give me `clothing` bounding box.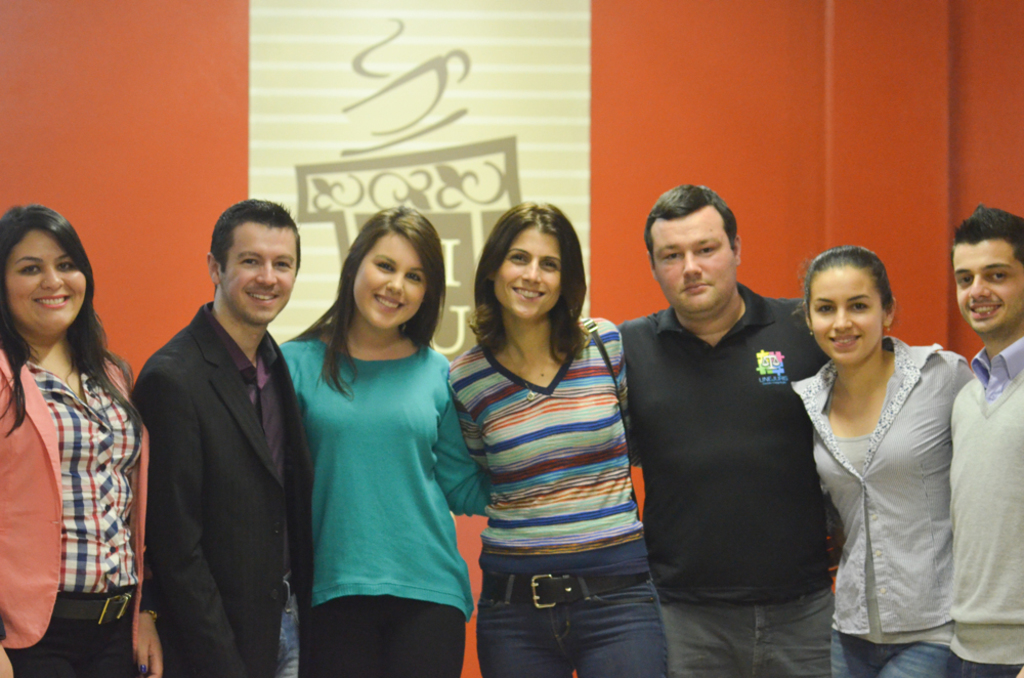
bbox=(444, 302, 678, 677).
